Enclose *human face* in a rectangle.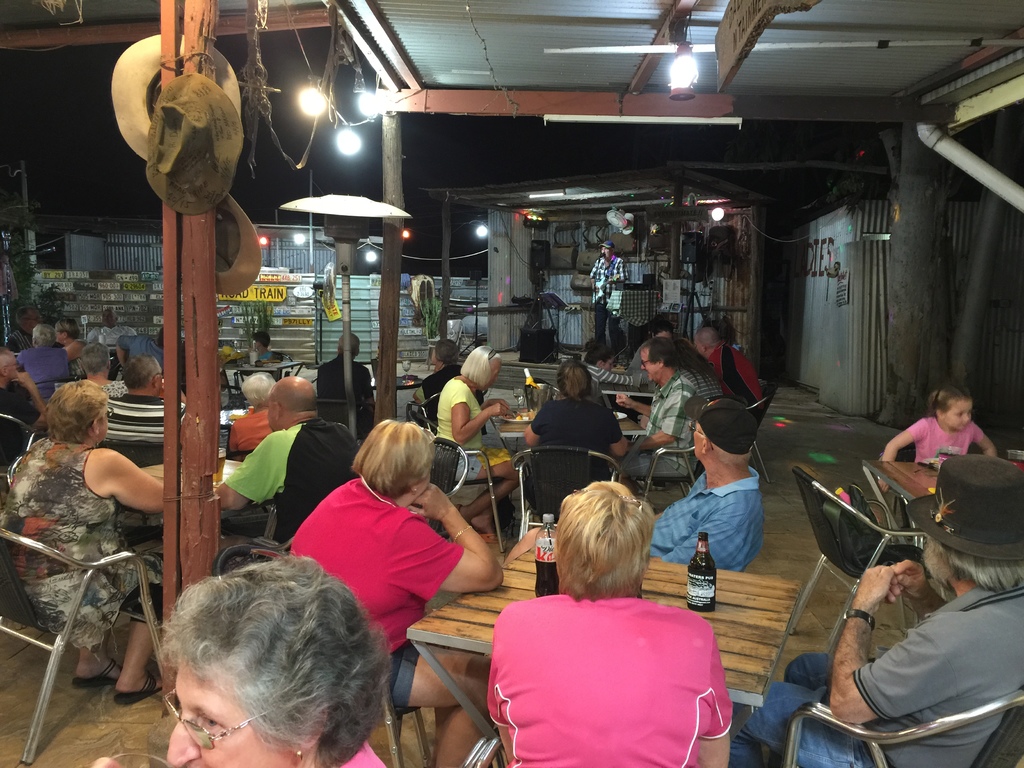
l=168, t=663, r=296, b=767.
